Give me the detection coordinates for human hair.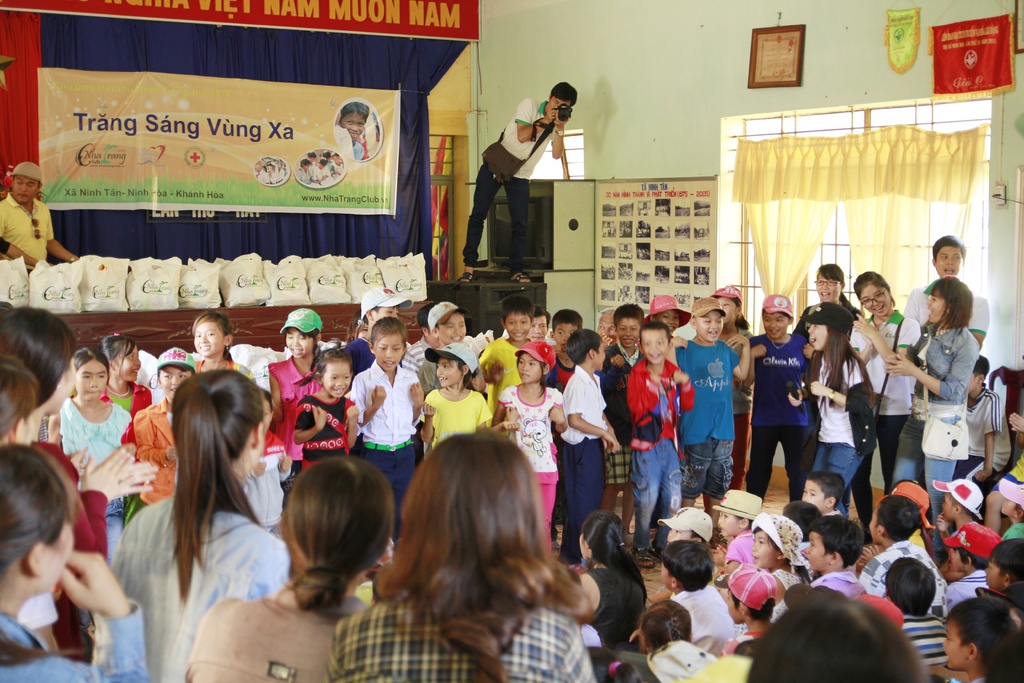
{"x1": 637, "y1": 600, "x2": 689, "y2": 651}.
